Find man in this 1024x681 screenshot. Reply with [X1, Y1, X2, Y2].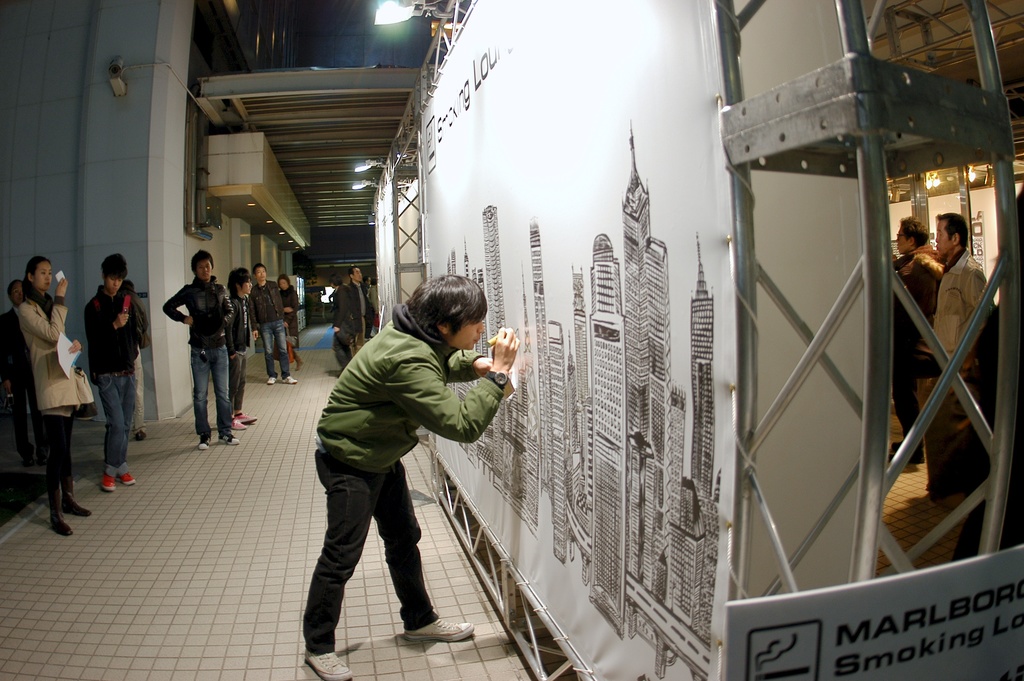
[326, 273, 353, 379].
